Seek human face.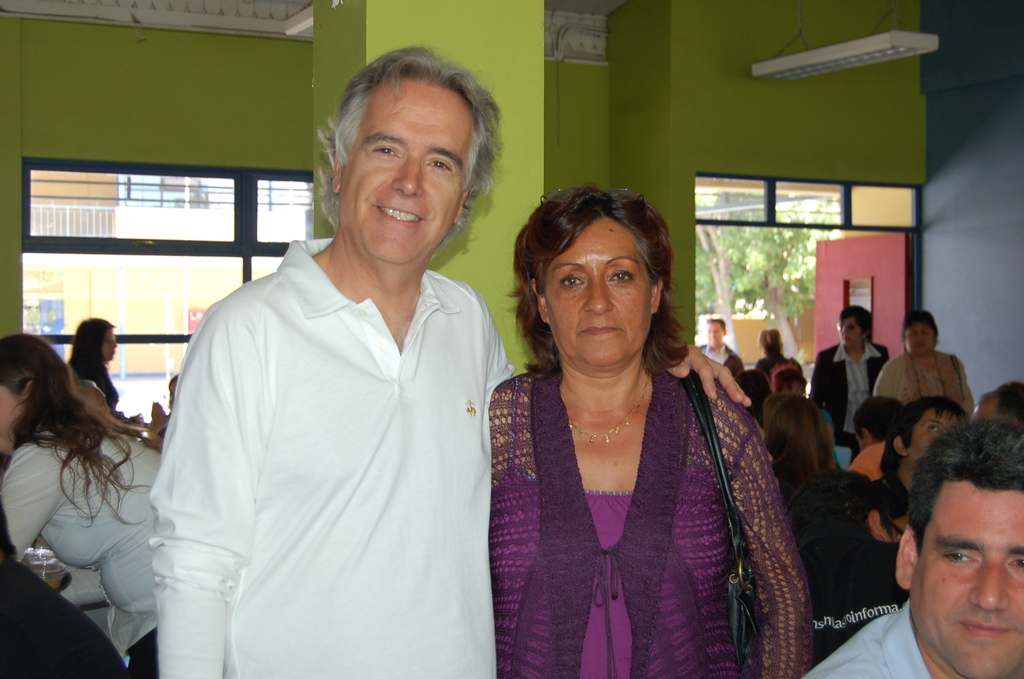
bbox=(840, 316, 860, 350).
